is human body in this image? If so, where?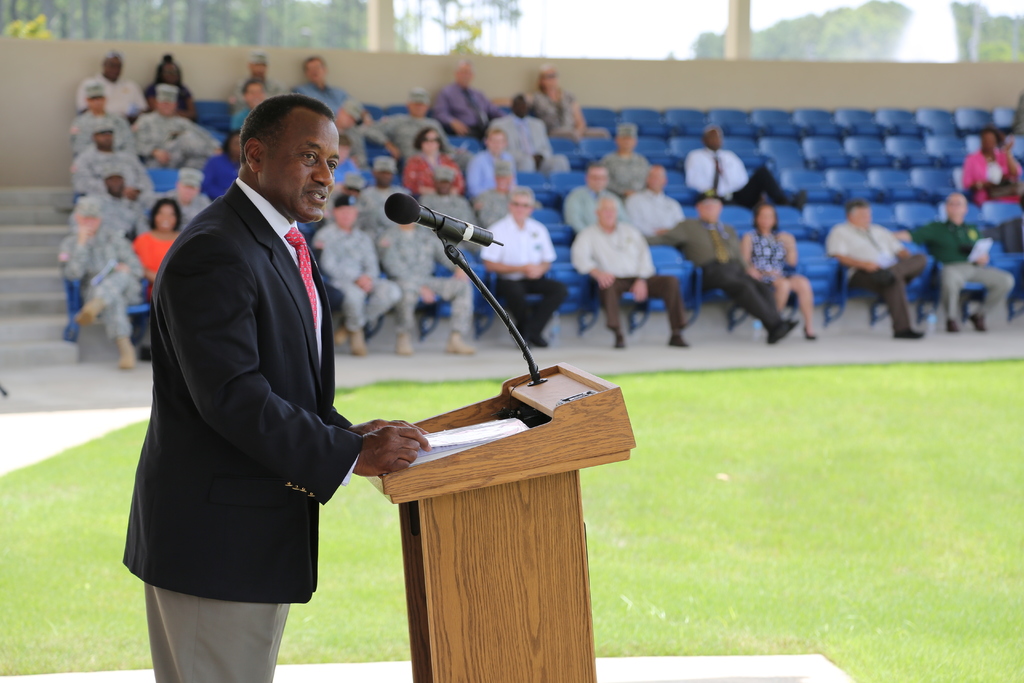
Yes, at <bbox>68, 117, 152, 209</bbox>.
